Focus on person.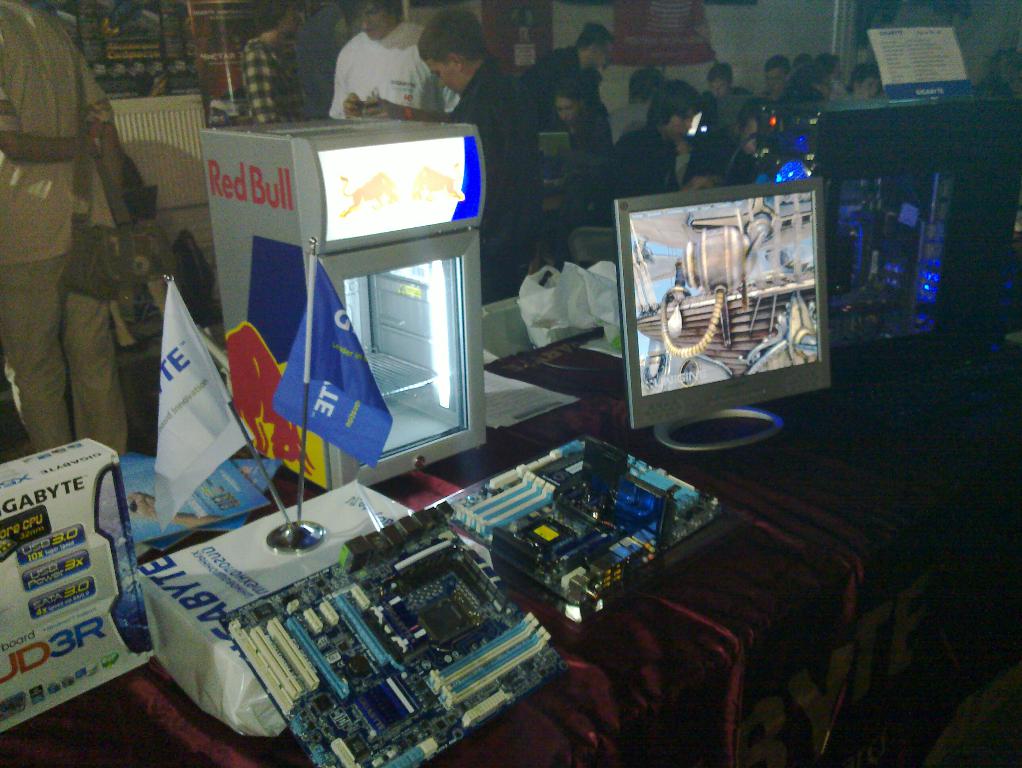
Focused at Rect(739, 55, 878, 181).
